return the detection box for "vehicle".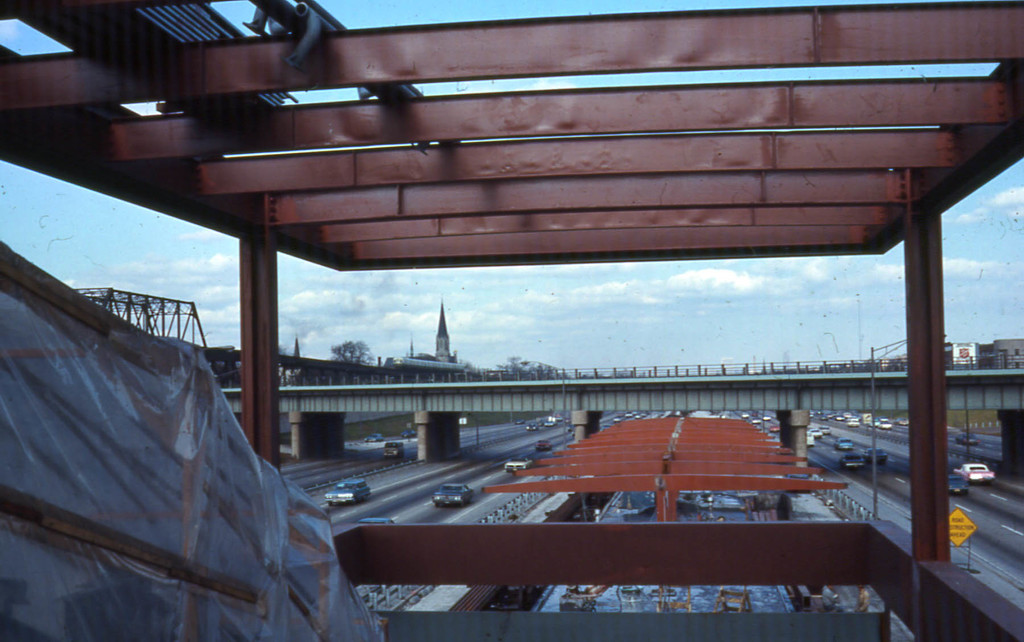
(left=381, top=443, right=404, bottom=461).
